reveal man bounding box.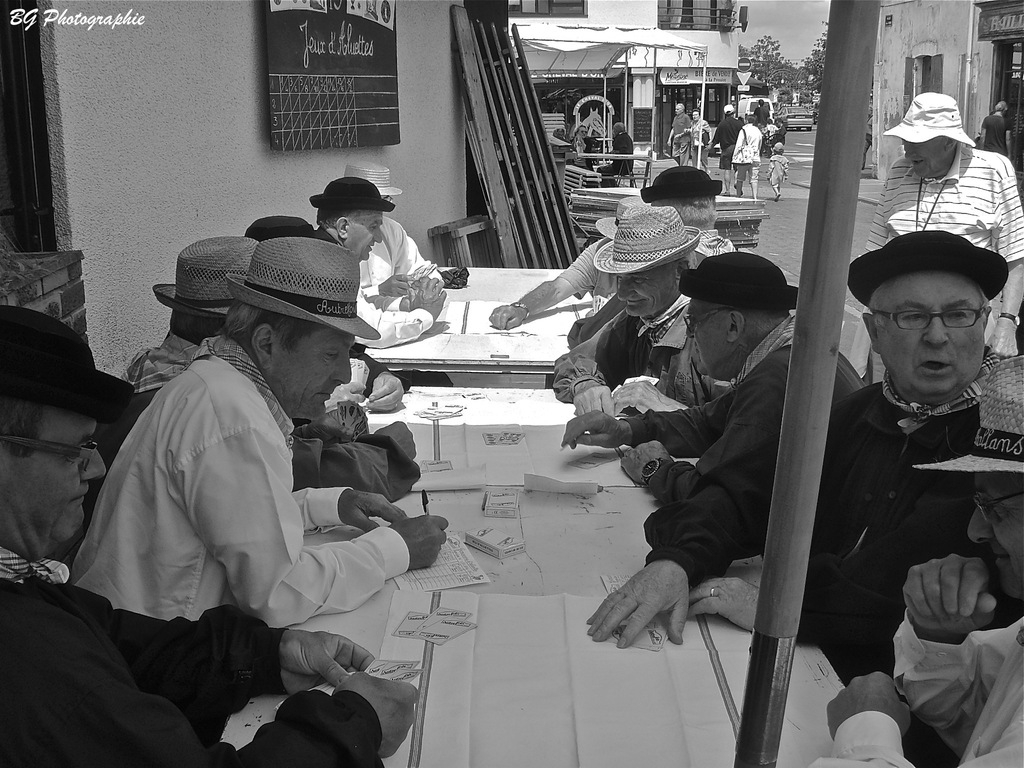
Revealed: BBox(558, 253, 862, 502).
